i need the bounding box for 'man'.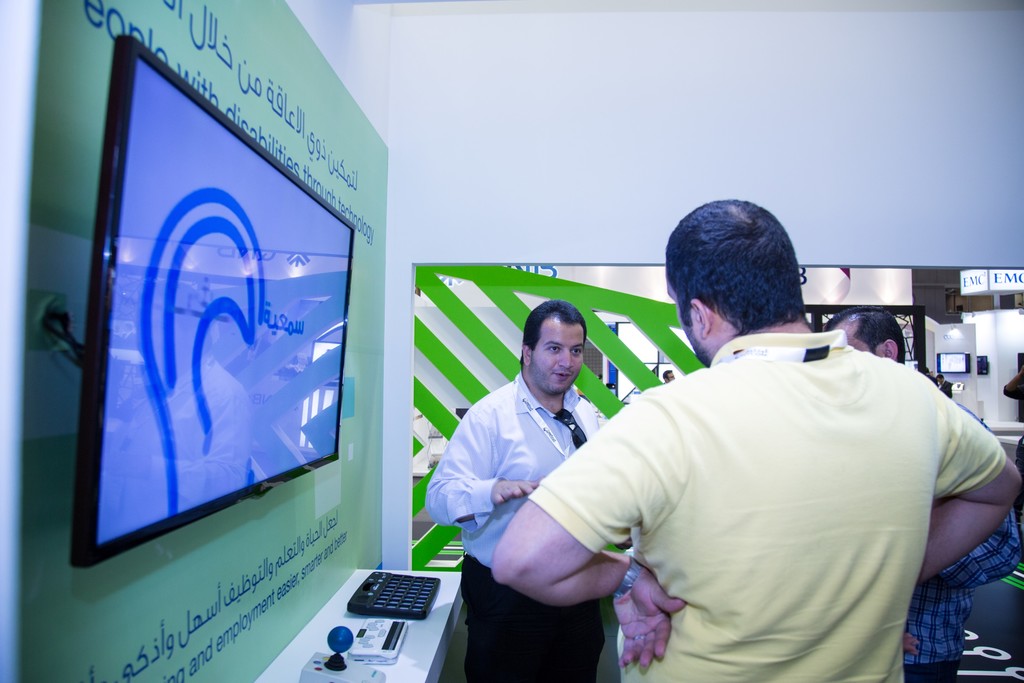
Here it is: (824,306,1023,682).
